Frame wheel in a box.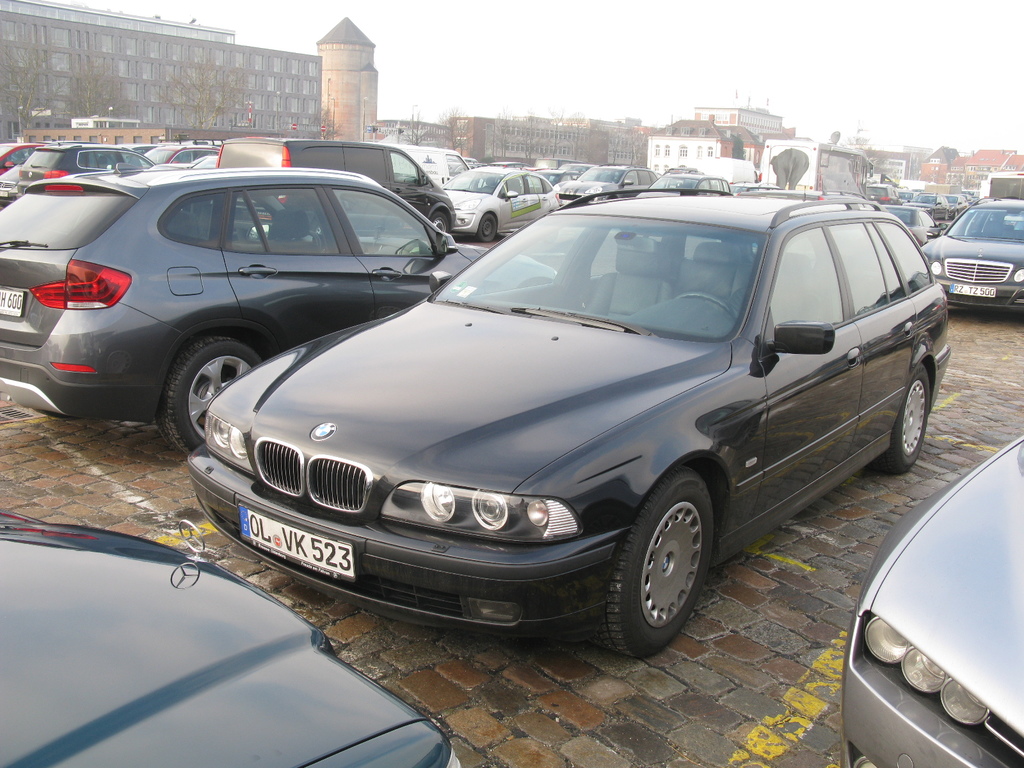
Rect(428, 216, 448, 230).
